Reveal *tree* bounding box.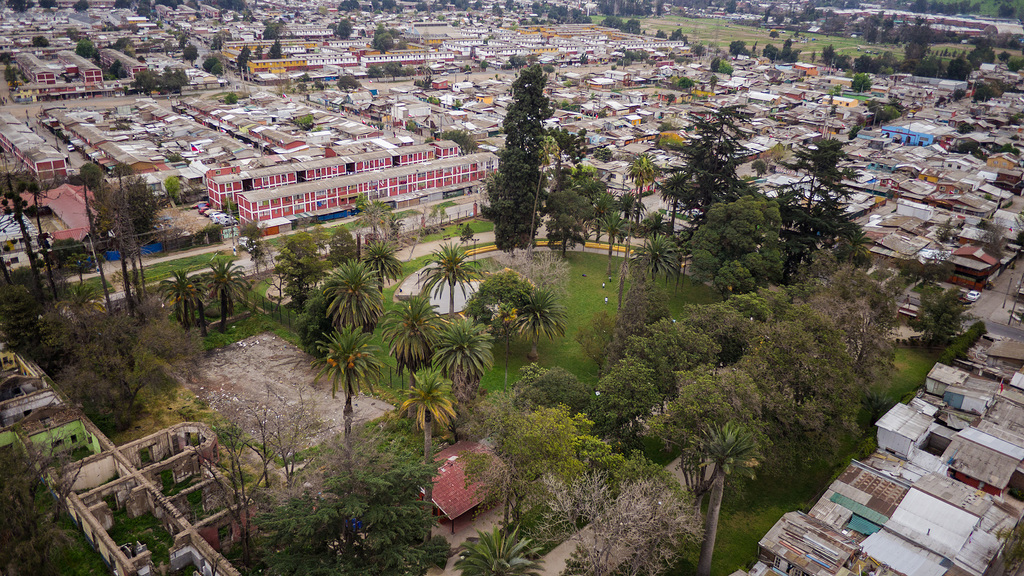
Revealed: detection(28, 34, 50, 46).
